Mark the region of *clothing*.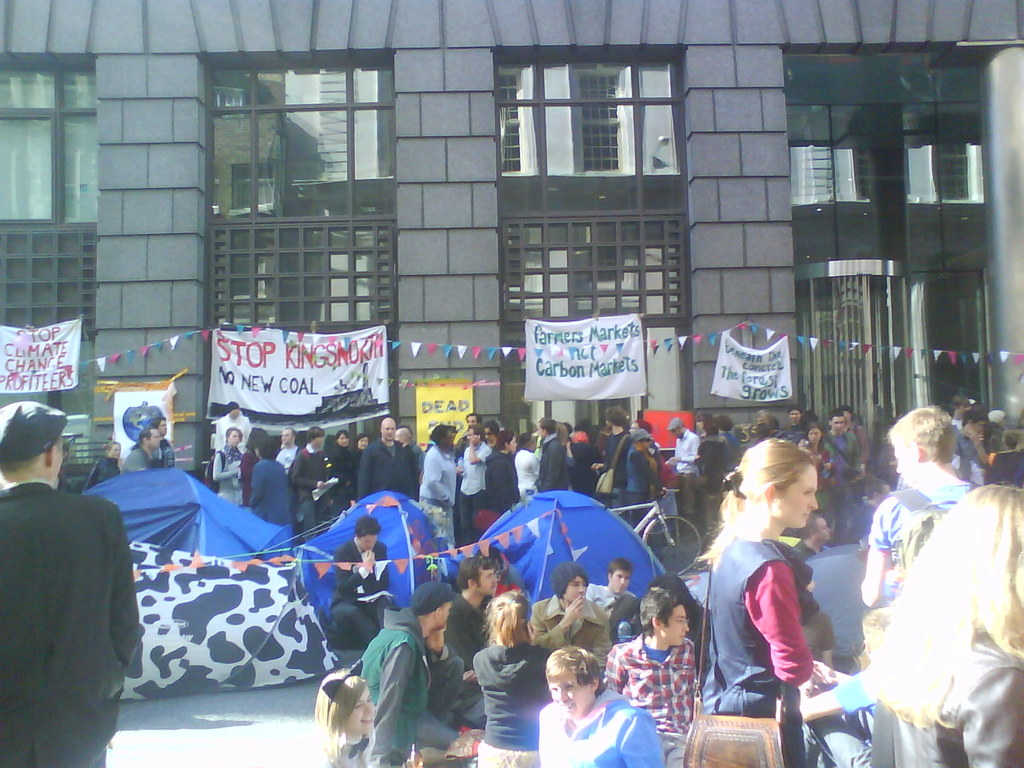
Region: 529,595,609,662.
